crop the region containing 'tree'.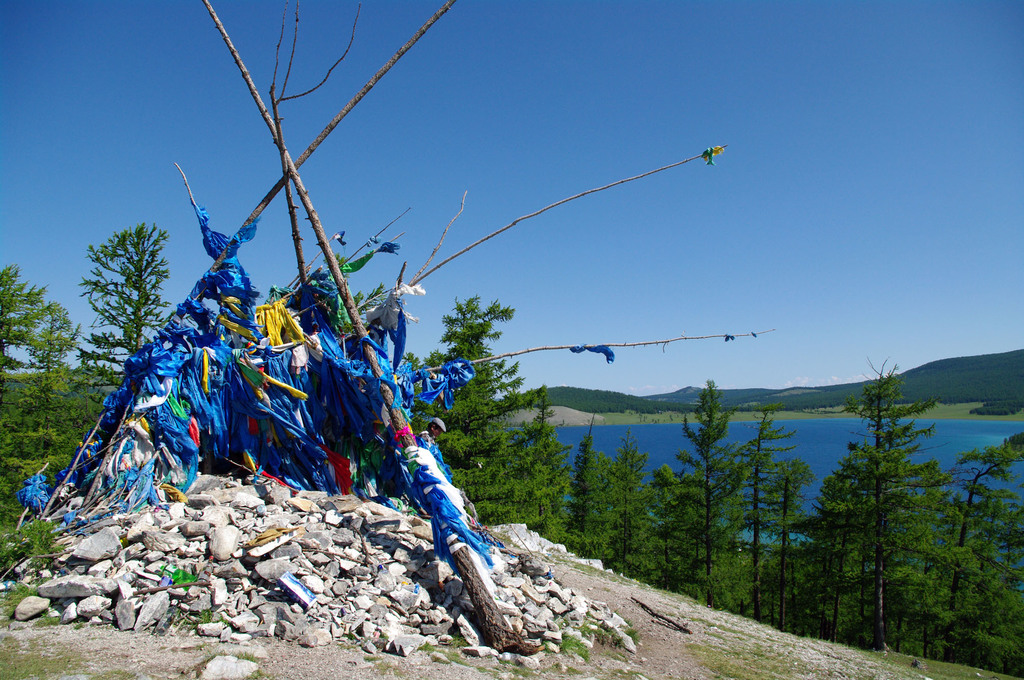
Crop region: x1=820 y1=339 x2=963 y2=651.
